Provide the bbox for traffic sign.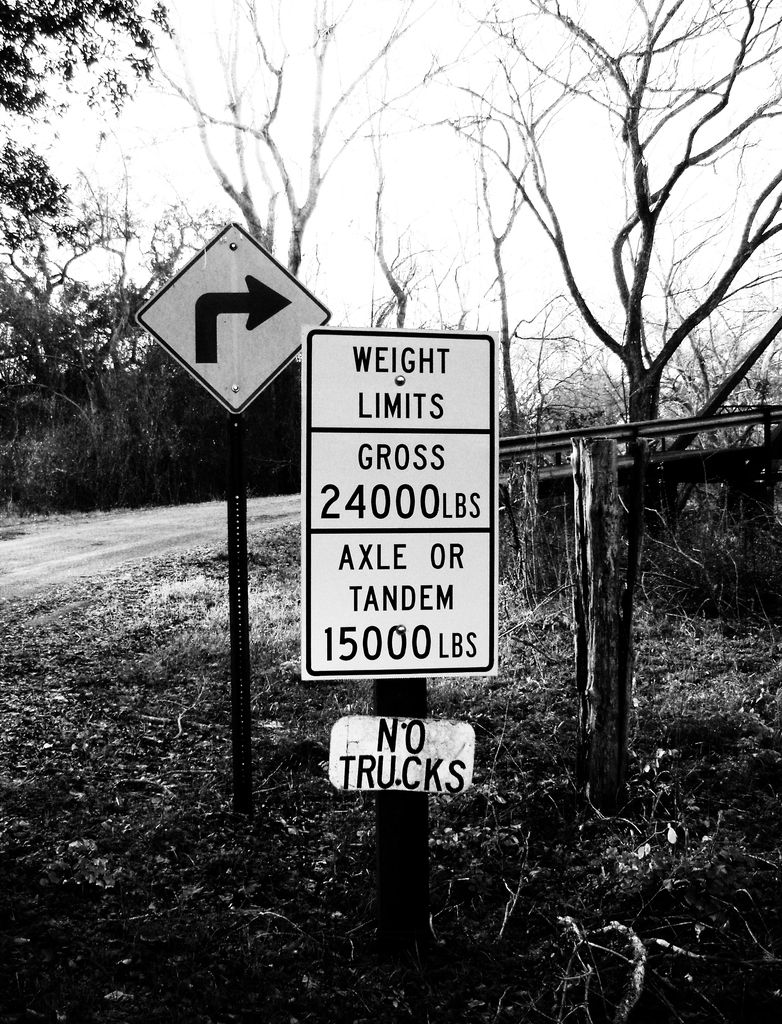
bbox=[304, 337, 503, 676].
